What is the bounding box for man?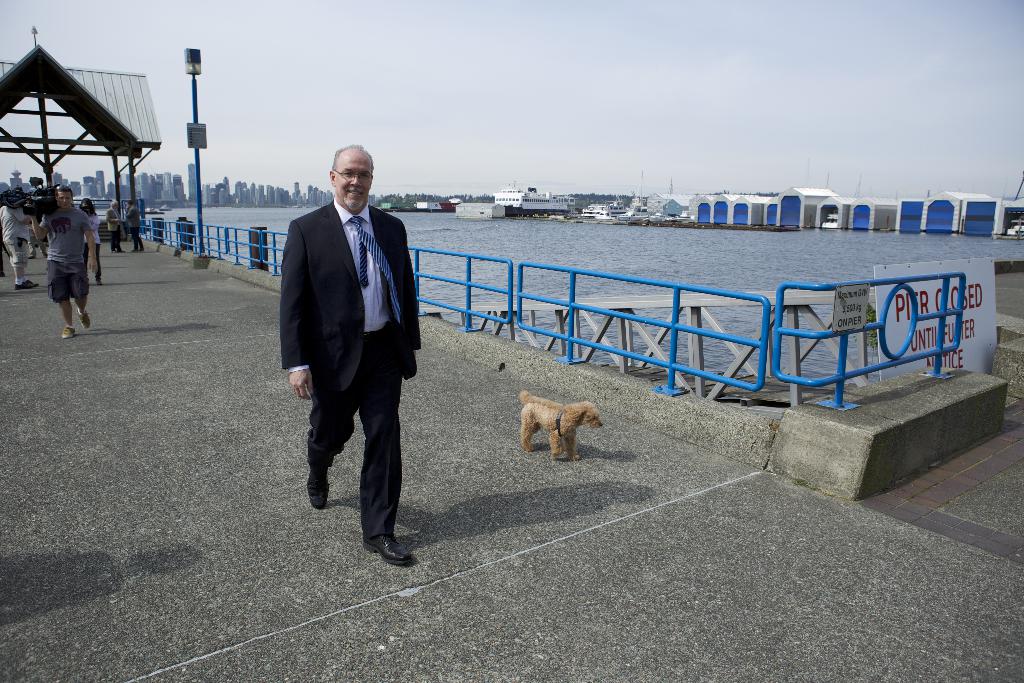
left=270, top=135, right=429, bottom=554.
